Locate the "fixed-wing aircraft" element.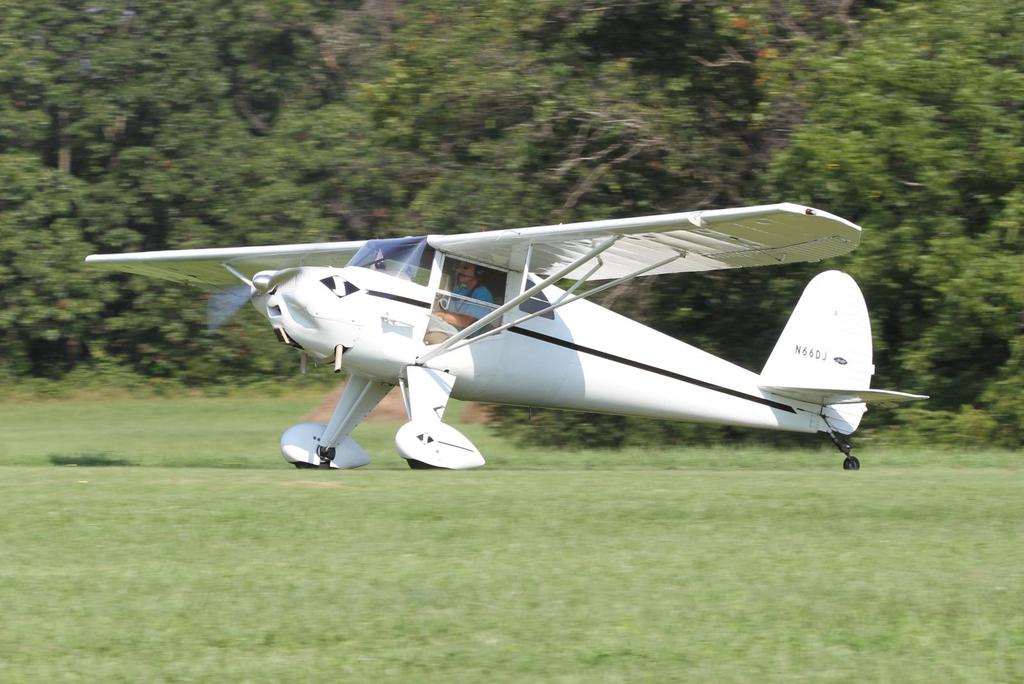
Element bbox: (85,200,929,469).
